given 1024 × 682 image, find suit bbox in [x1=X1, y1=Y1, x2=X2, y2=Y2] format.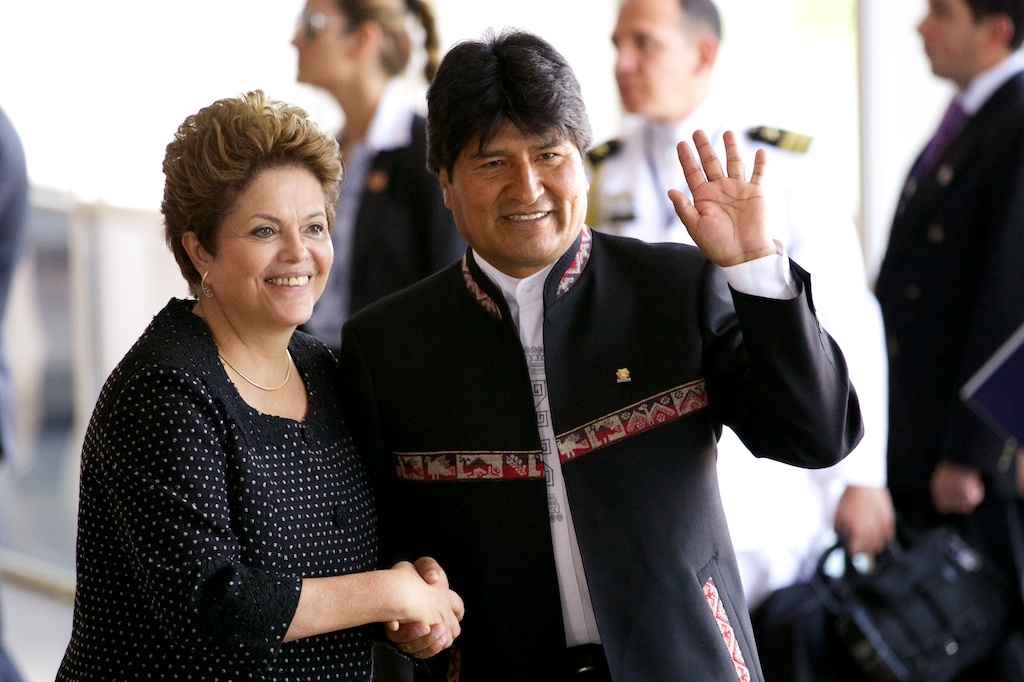
[x1=869, y1=22, x2=1023, y2=610].
